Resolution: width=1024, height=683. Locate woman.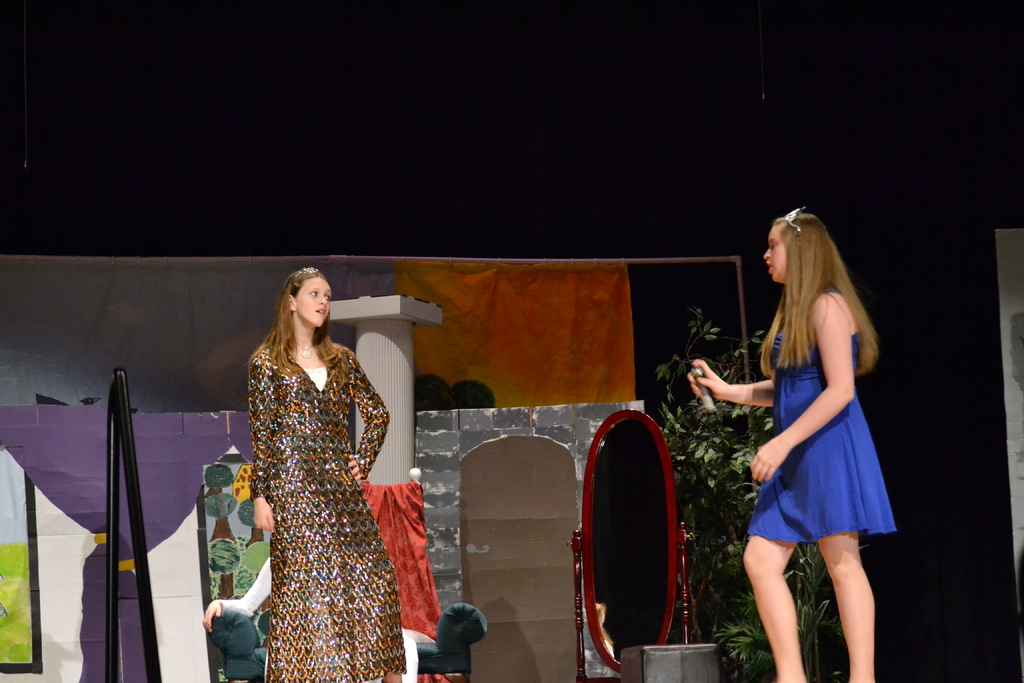
left=684, top=204, right=903, bottom=682.
